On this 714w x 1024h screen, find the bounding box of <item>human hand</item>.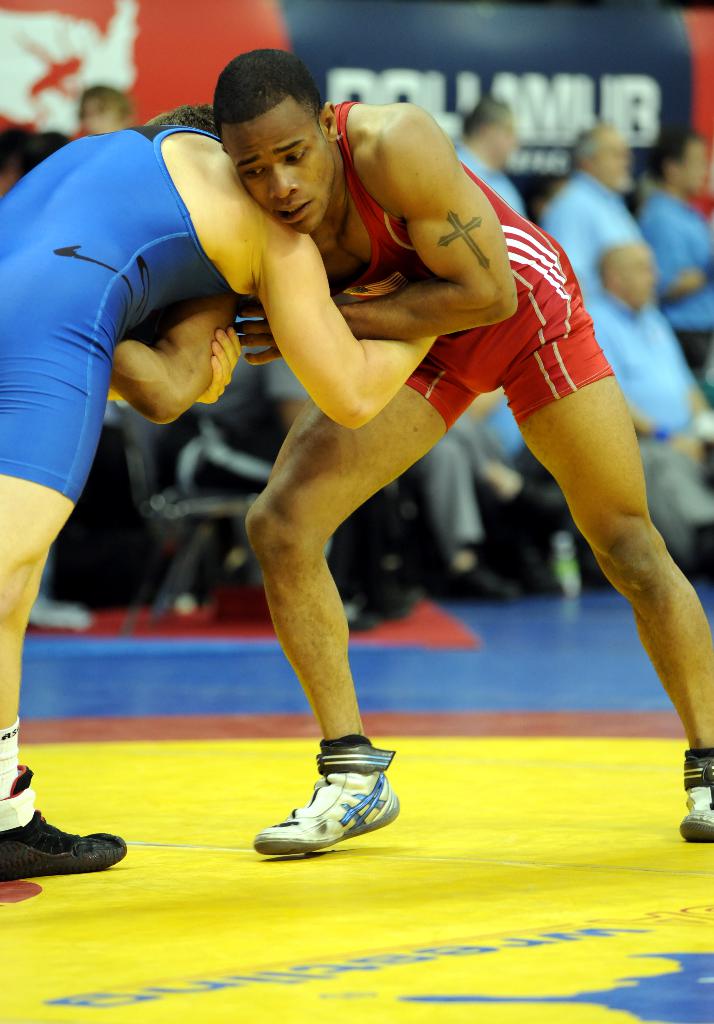
Bounding box: bbox=[194, 324, 244, 394].
